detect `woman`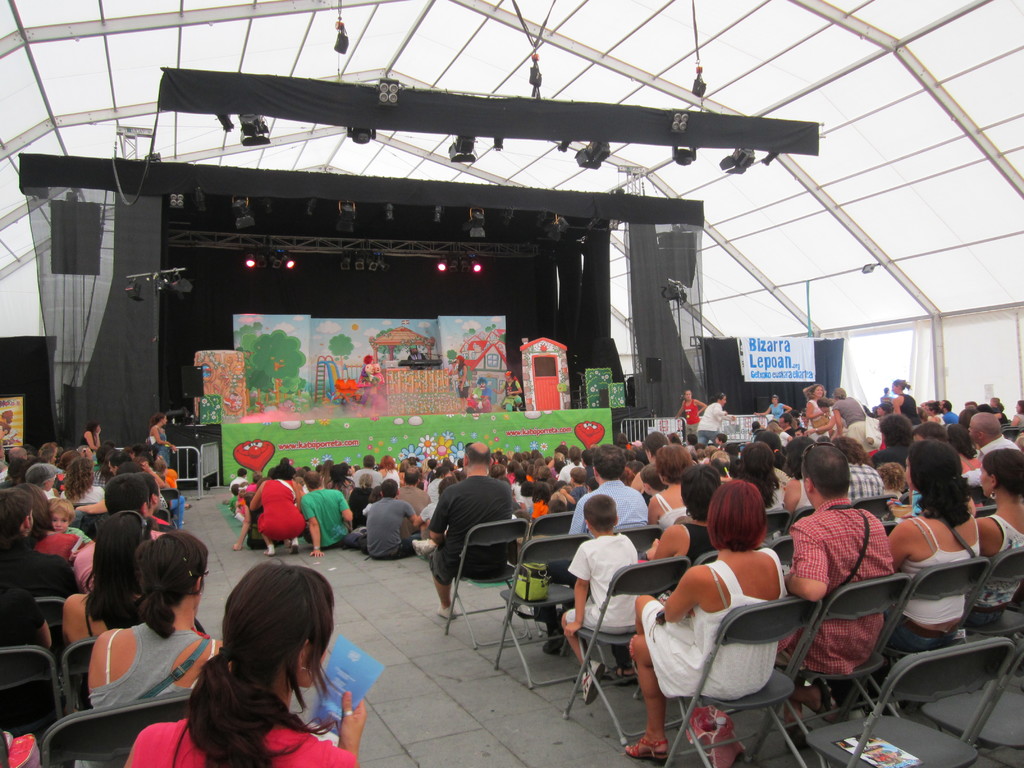
(left=924, top=400, right=944, bottom=427)
